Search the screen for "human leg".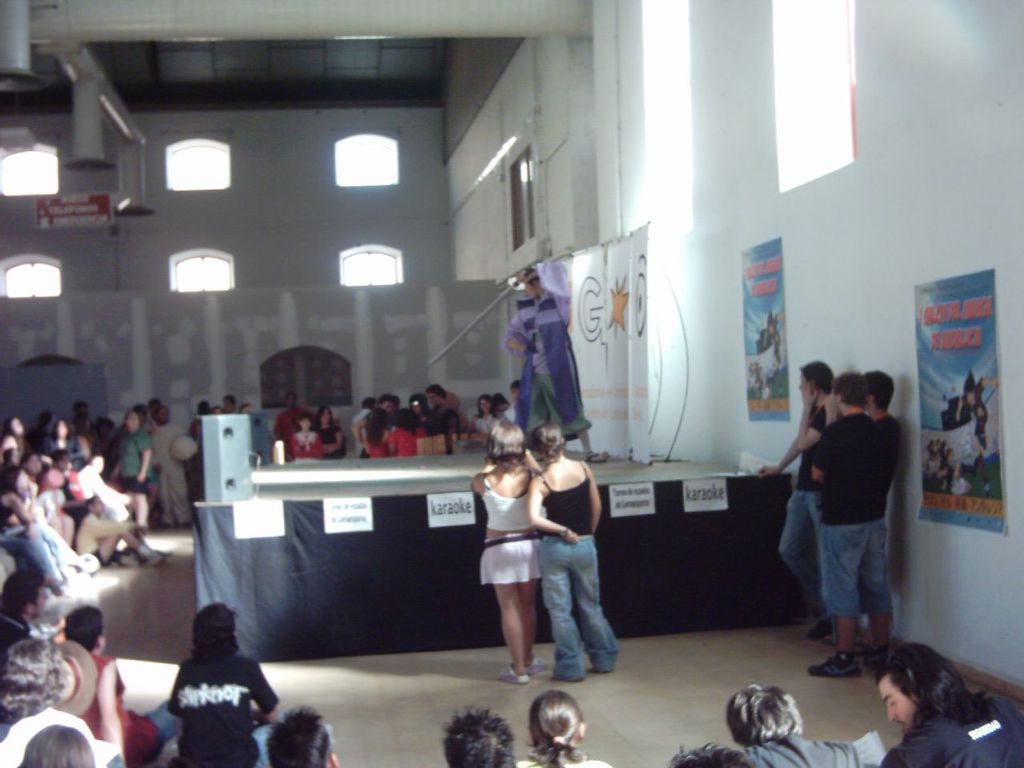
Found at {"x1": 96, "y1": 526, "x2": 166, "y2": 575}.
